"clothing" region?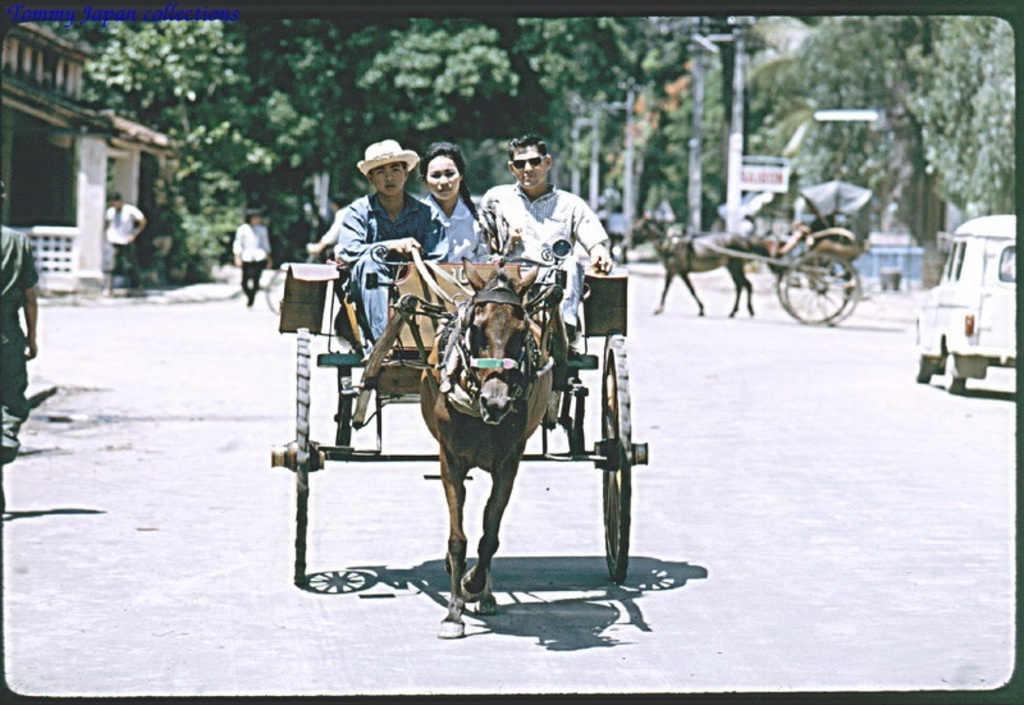
{"x1": 474, "y1": 157, "x2": 621, "y2": 290}
